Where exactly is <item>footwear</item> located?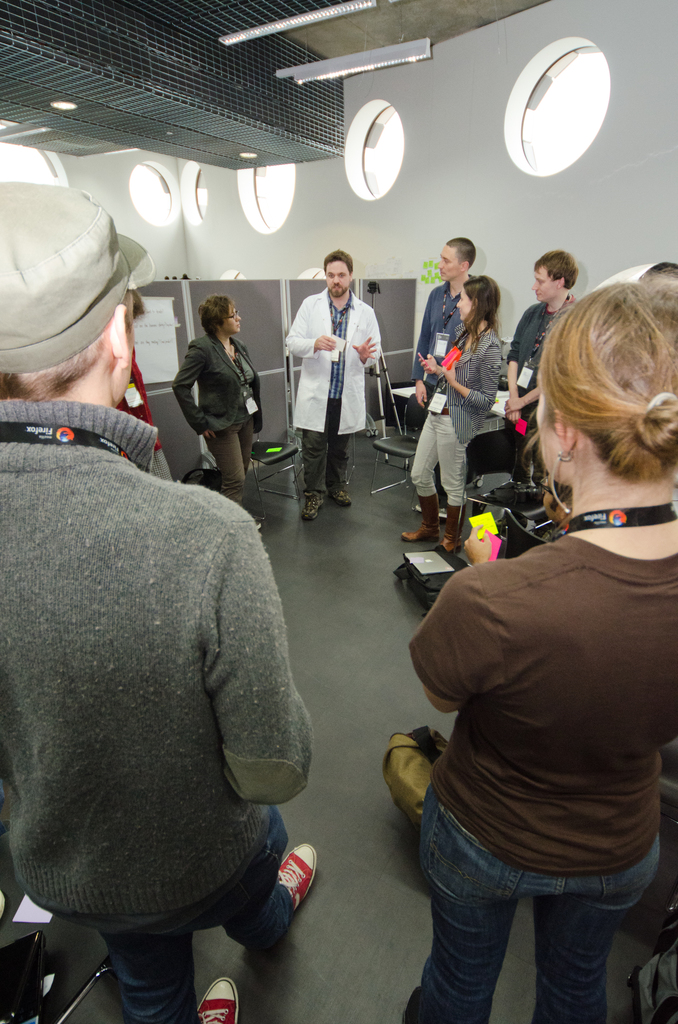
Its bounding box is bbox=(195, 973, 238, 1023).
